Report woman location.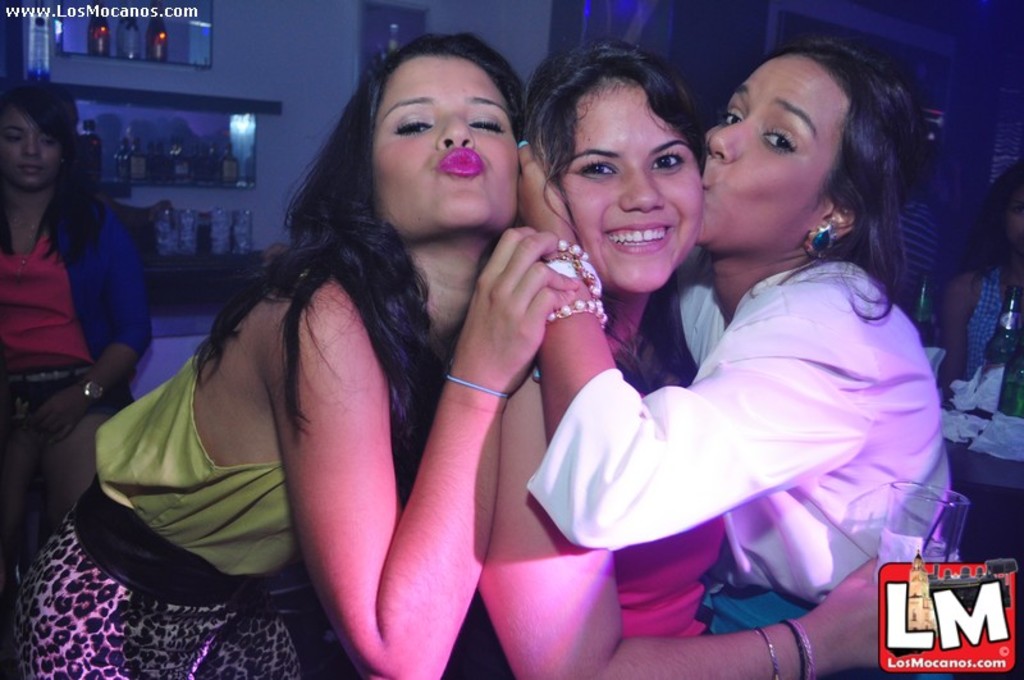
Report: (503,35,965,679).
